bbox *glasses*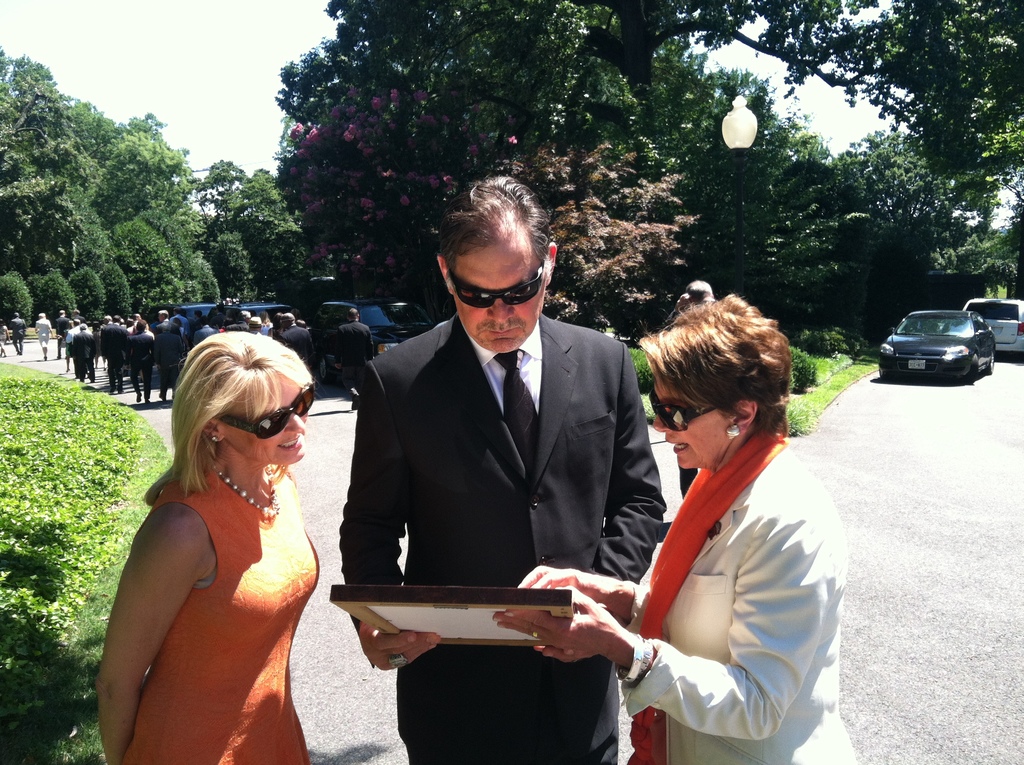
{"left": 440, "top": 266, "right": 556, "bottom": 314}
